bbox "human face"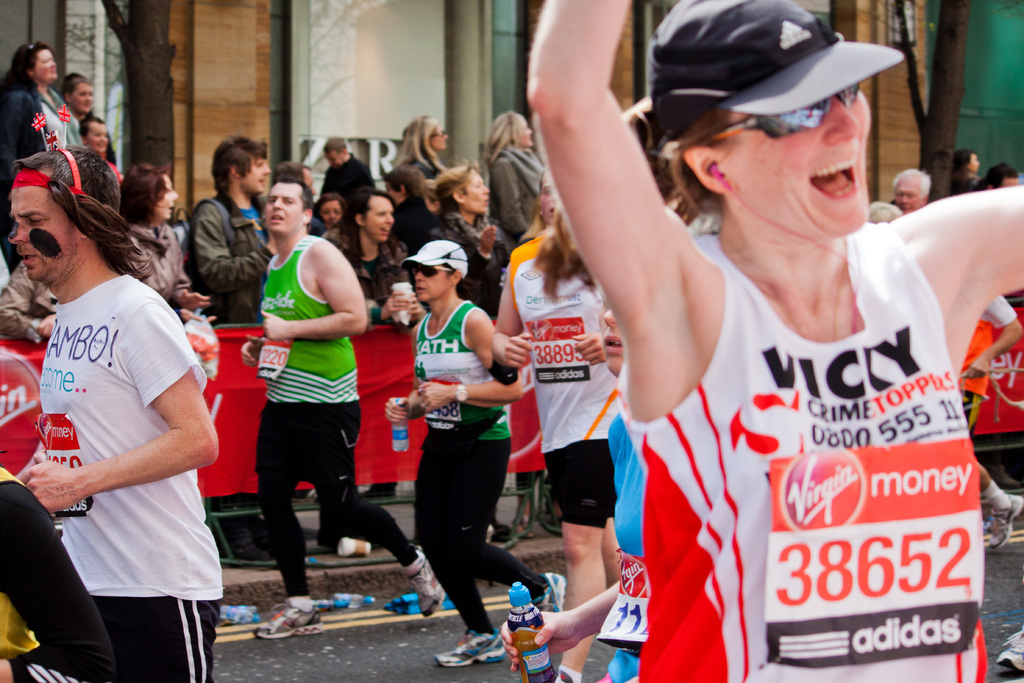
324:201:340:222
